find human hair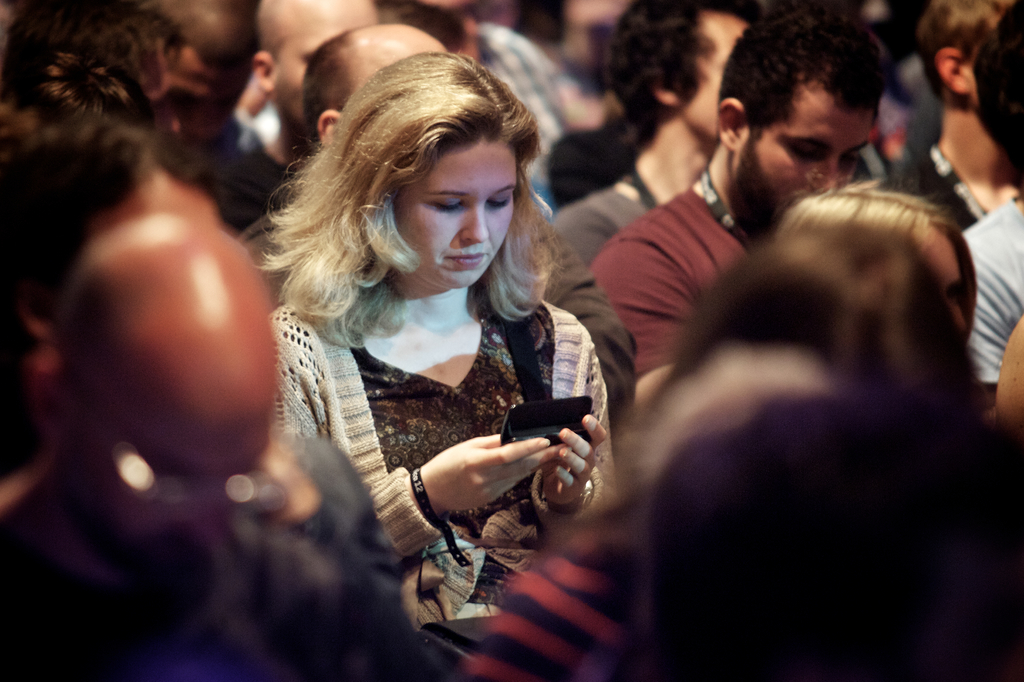
bbox=(970, 2, 1023, 188)
